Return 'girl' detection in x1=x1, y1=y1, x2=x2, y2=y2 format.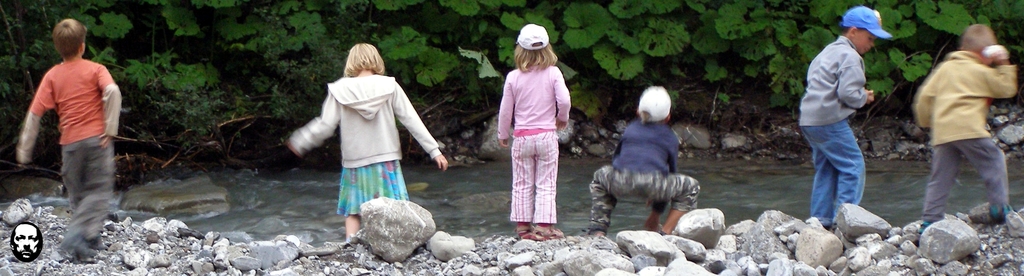
x1=286, y1=41, x2=450, y2=245.
